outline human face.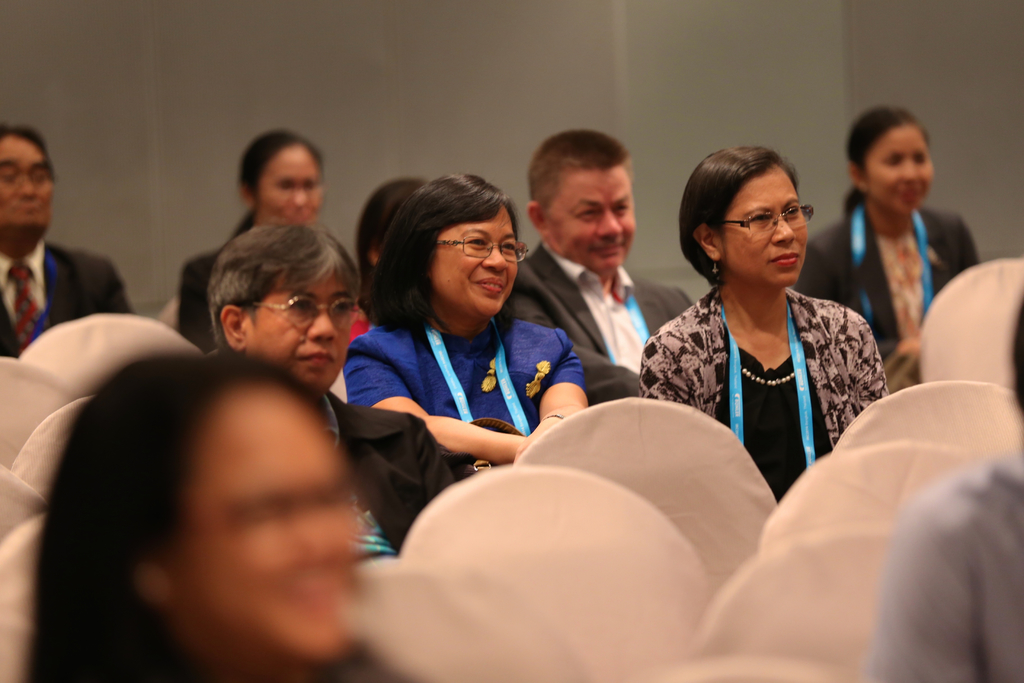
Outline: locate(863, 126, 936, 217).
